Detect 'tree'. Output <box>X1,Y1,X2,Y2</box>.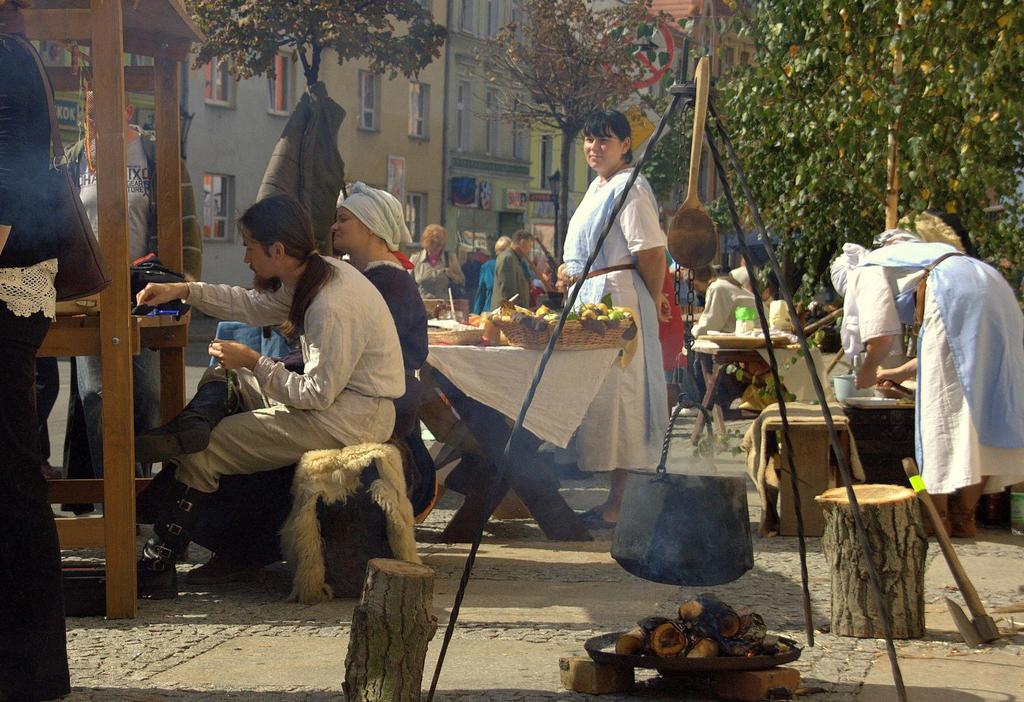
<box>461,0,662,307</box>.
